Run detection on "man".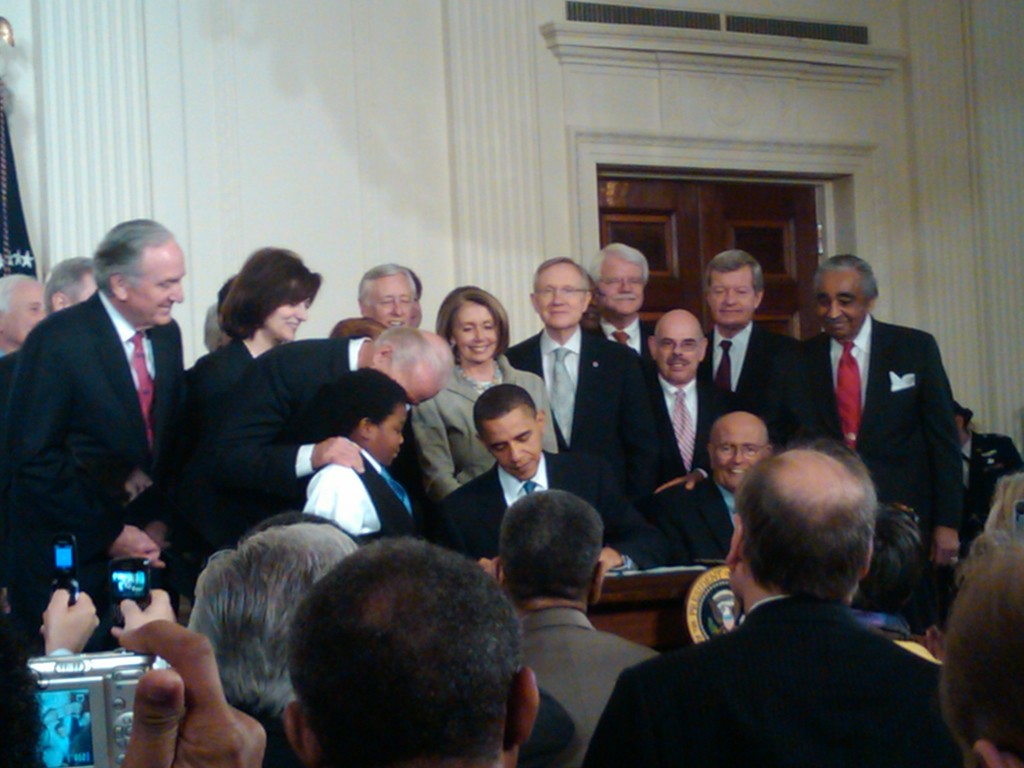
Result: Rect(441, 387, 633, 577).
